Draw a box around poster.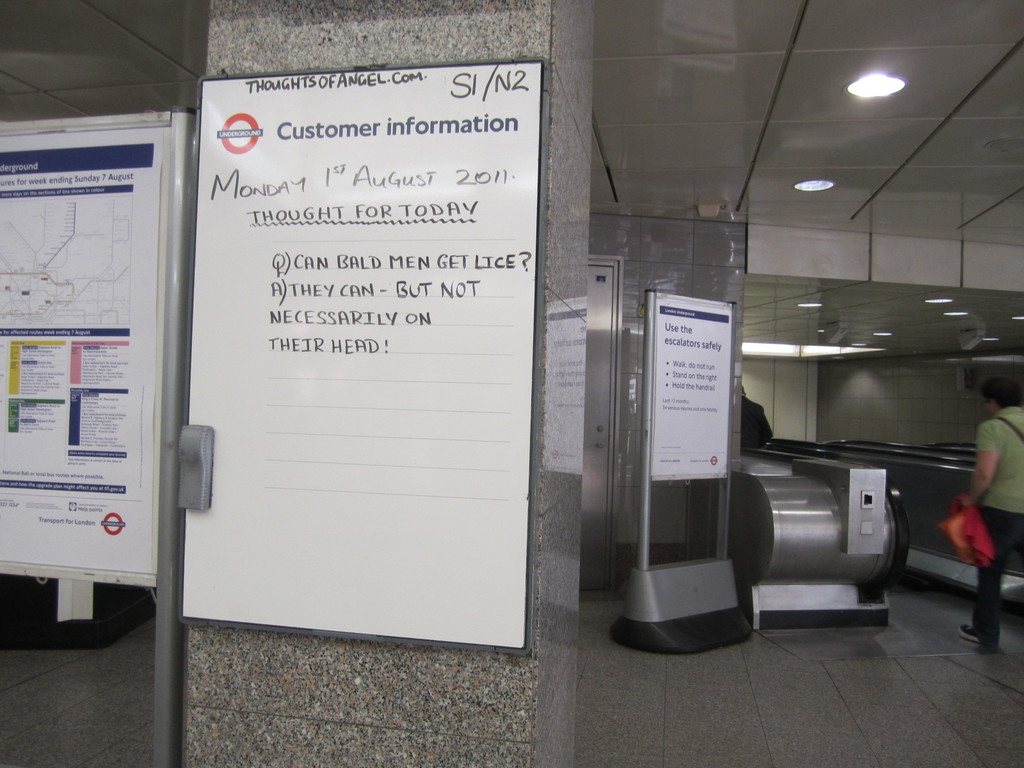
box=[1, 123, 170, 578].
